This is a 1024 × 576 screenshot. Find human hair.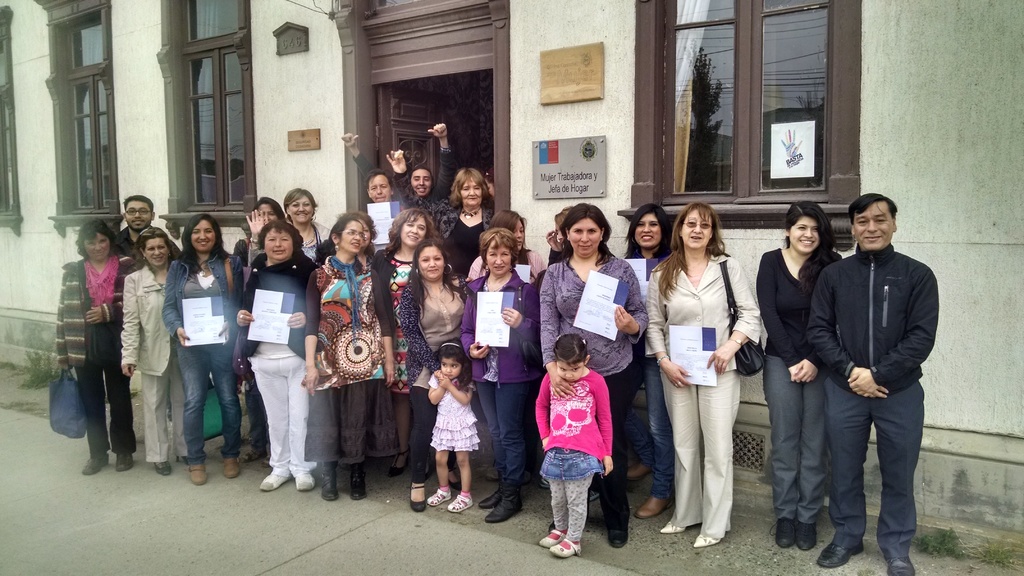
Bounding box: Rect(436, 343, 471, 384).
